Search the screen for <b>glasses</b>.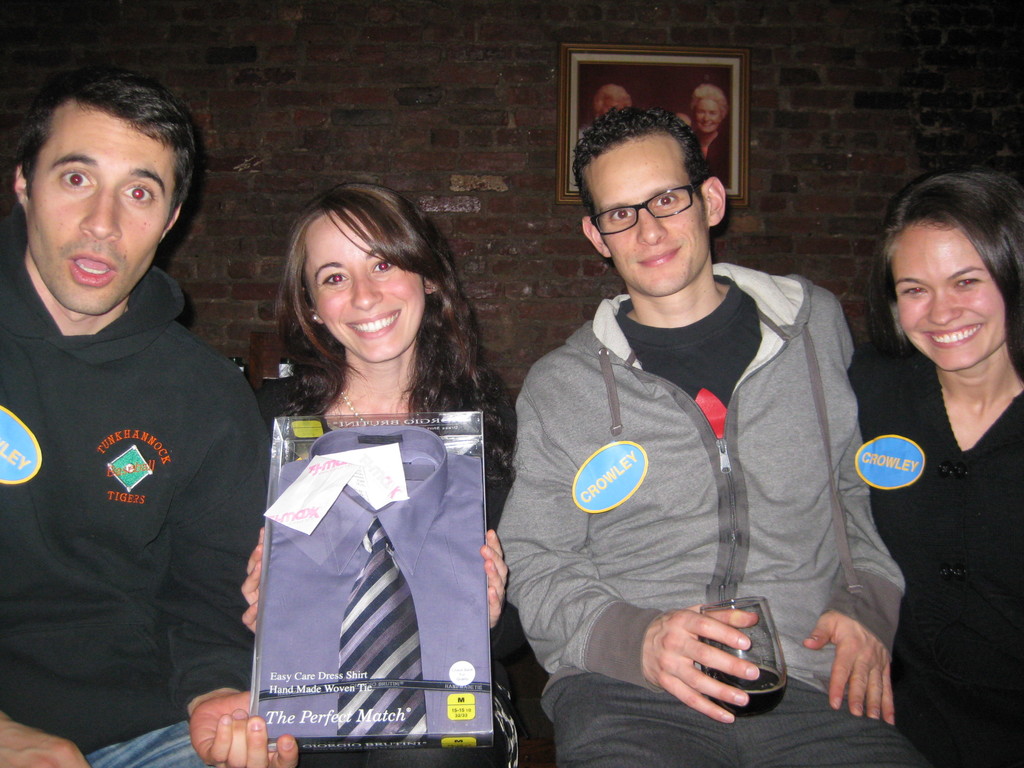
Found at select_region(590, 183, 696, 236).
